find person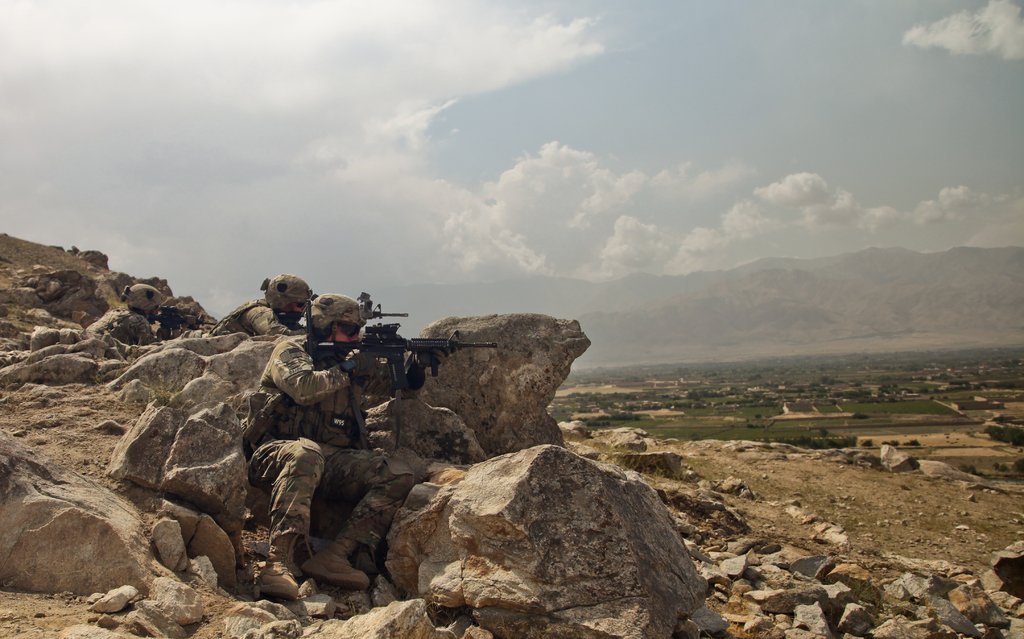
l=83, t=284, r=195, b=345
